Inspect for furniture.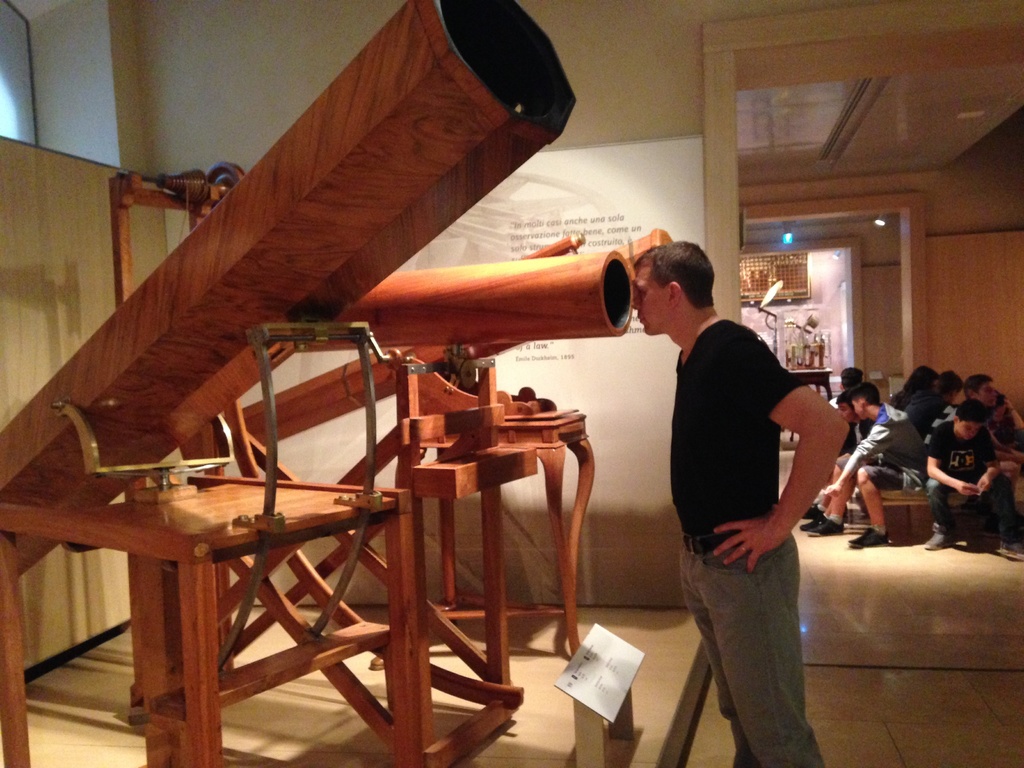
Inspection: x1=855 y1=478 x2=1023 y2=545.
